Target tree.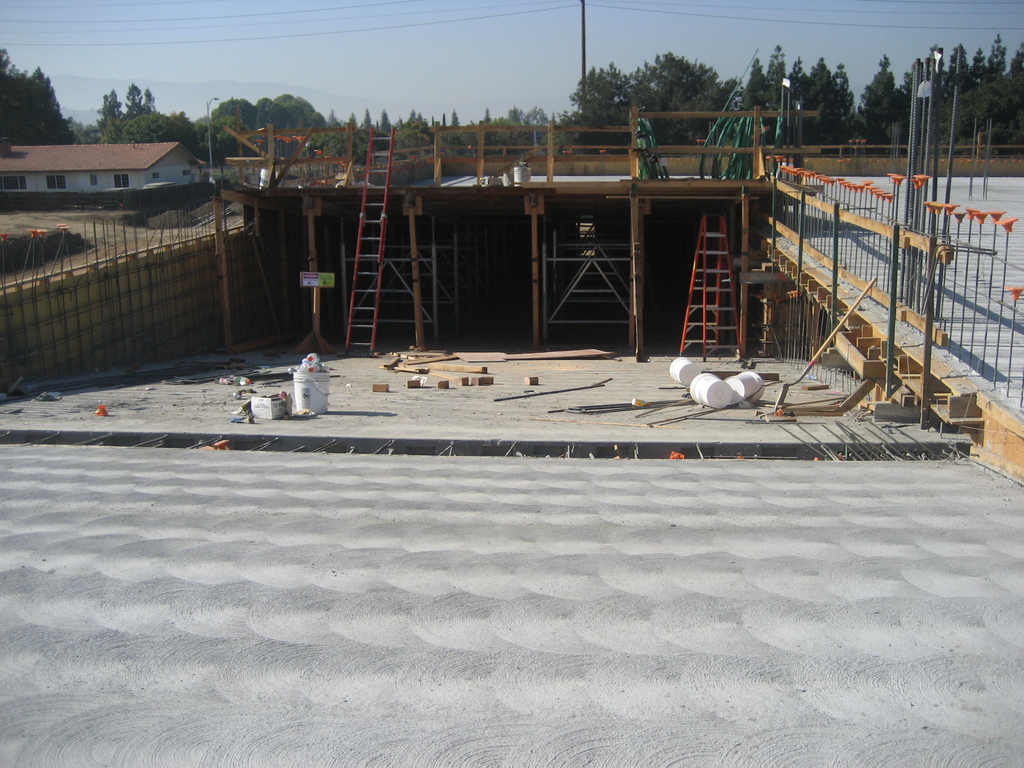
Target region: bbox(96, 86, 124, 132).
